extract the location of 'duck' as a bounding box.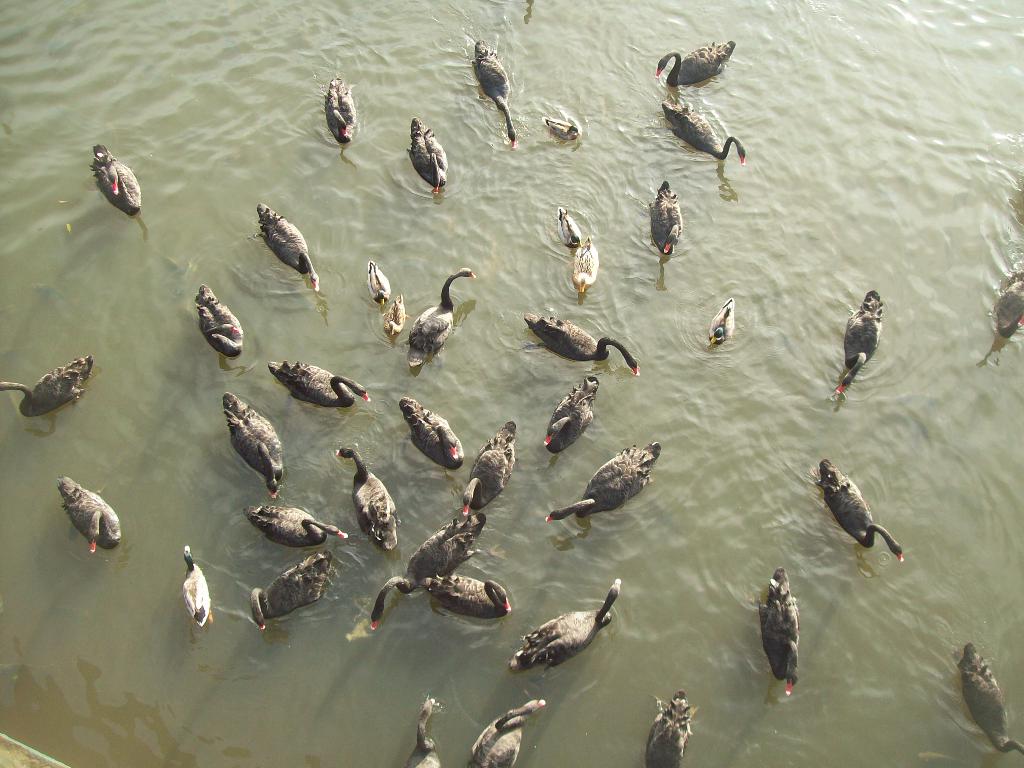
x1=520 y1=315 x2=636 y2=378.
